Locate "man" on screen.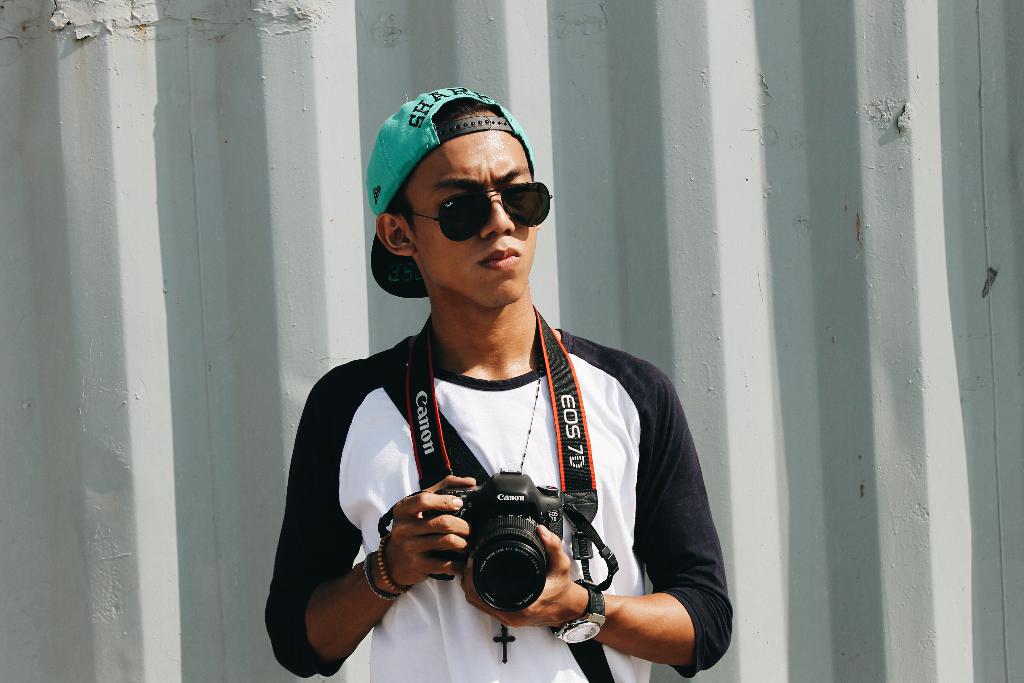
On screen at bbox(298, 99, 711, 678).
